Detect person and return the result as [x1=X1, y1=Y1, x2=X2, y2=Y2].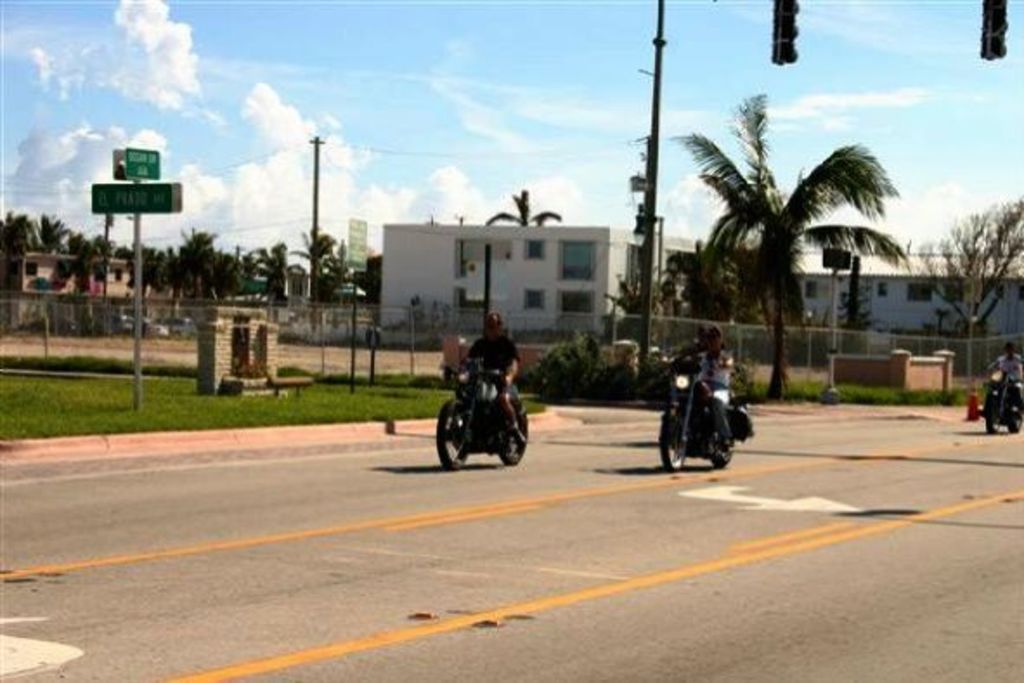
[x1=660, y1=324, x2=731, y2=456].
